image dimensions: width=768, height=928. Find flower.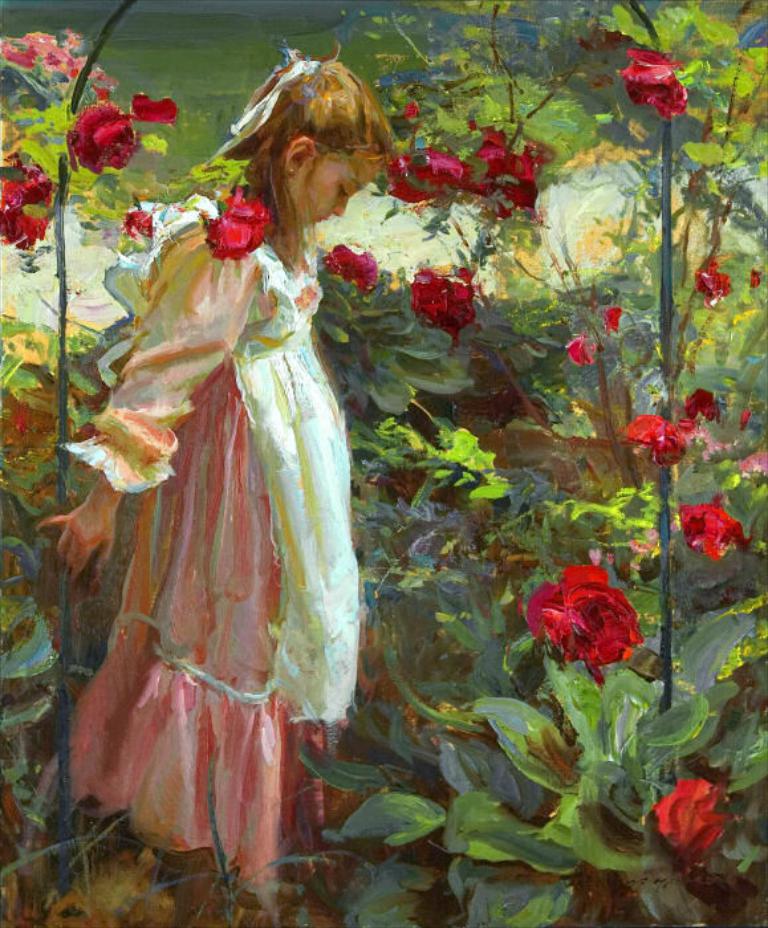
BBox(597, 304, 631, 335).
